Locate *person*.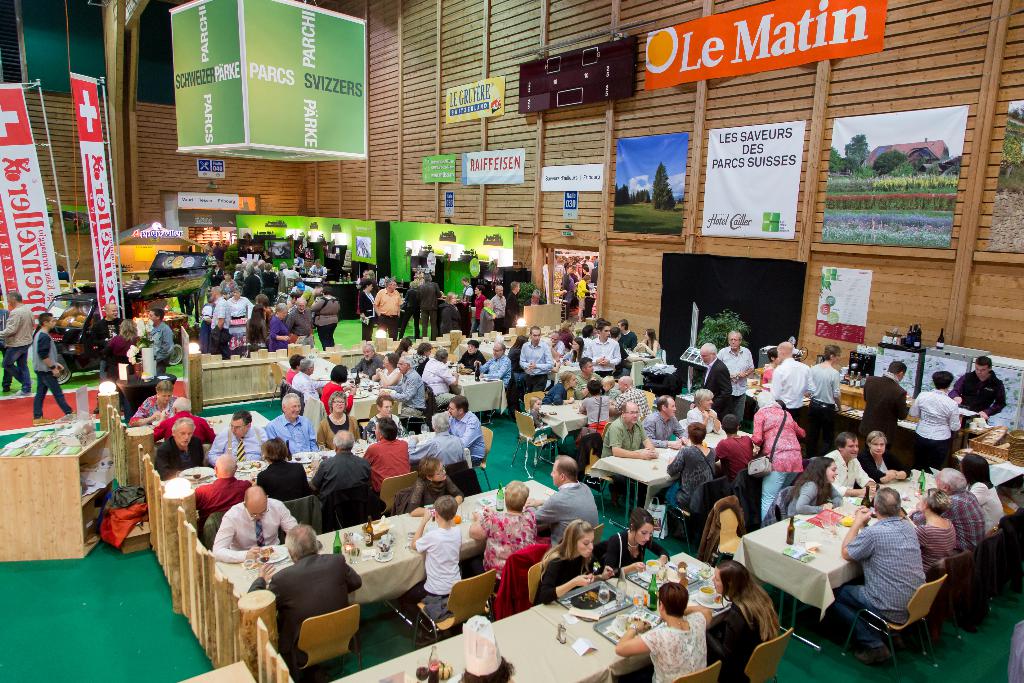
Bounding box: [x1=207, y1=412, x2=262, y2=457].
